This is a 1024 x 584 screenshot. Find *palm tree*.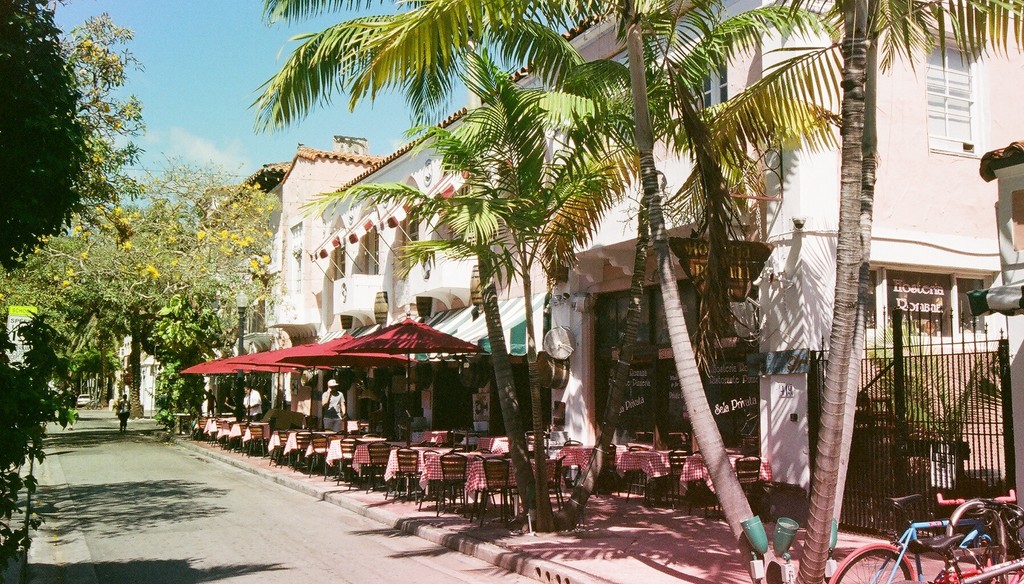
Bounding box: bbox=[767, 0, 1021, 583].
